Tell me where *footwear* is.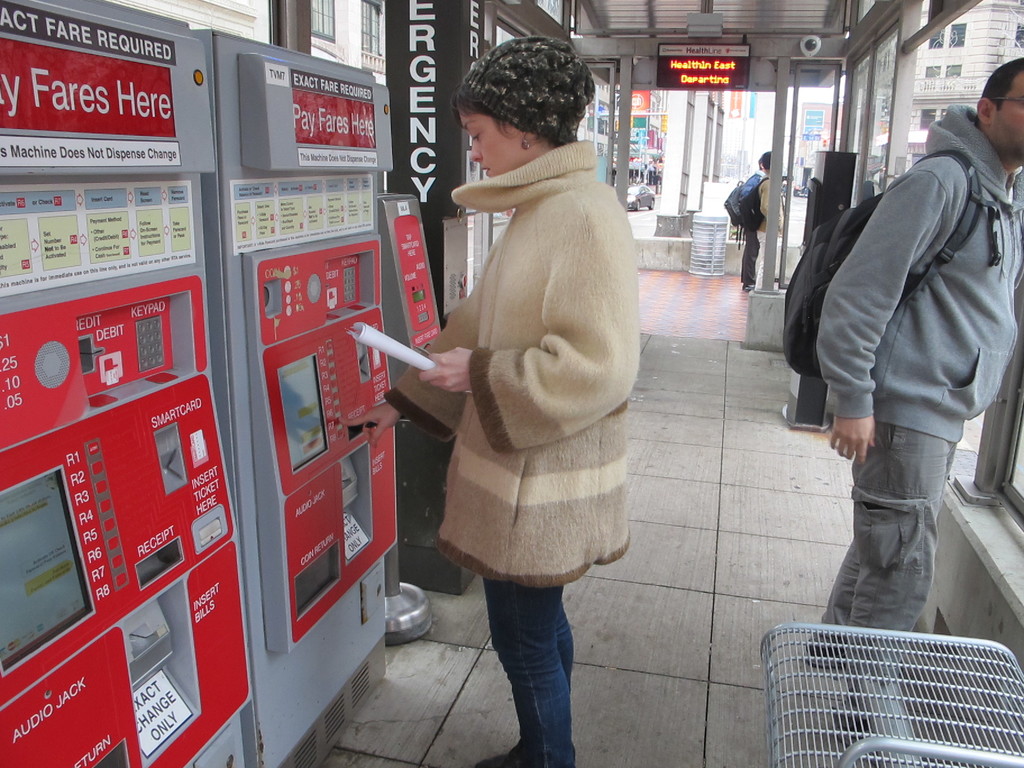
*footwear* is at 481,757,501,765.
